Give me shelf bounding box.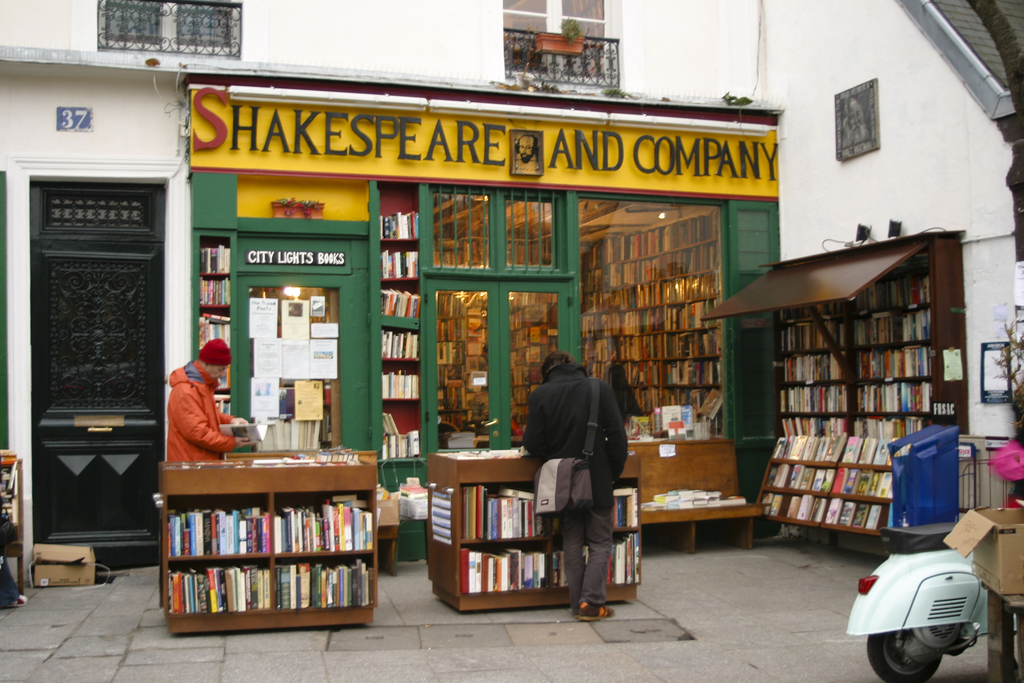
x1=162, y1=461, x2=382, y2=630.
